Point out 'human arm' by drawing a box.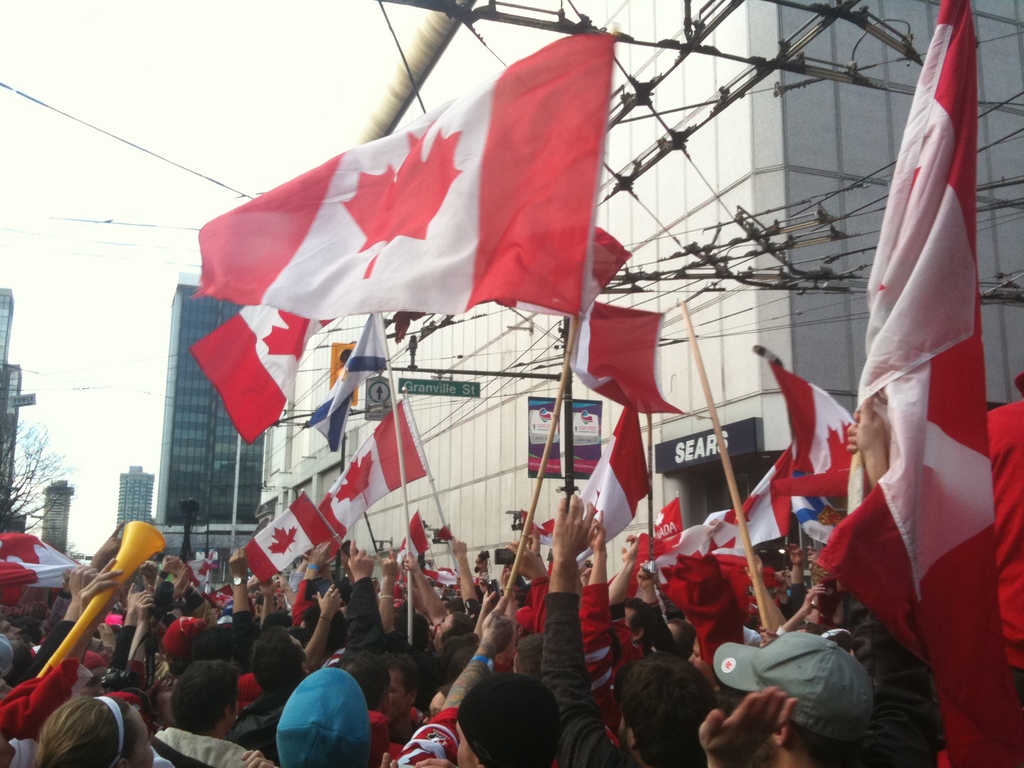
444:534:481:615.
